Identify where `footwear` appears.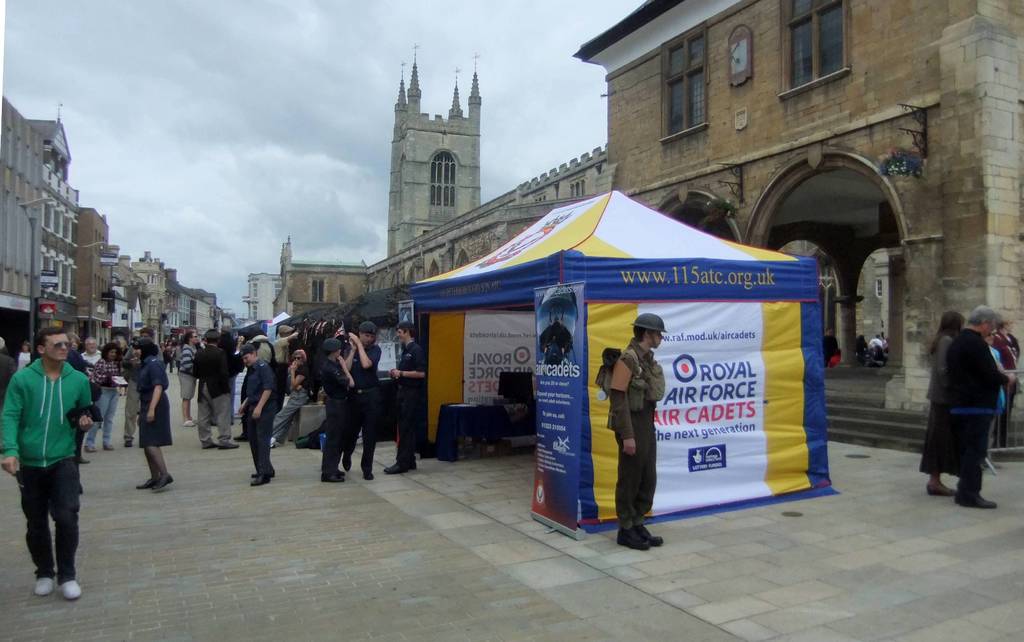
Appears at bbox=(619, 527, 649, 549).
